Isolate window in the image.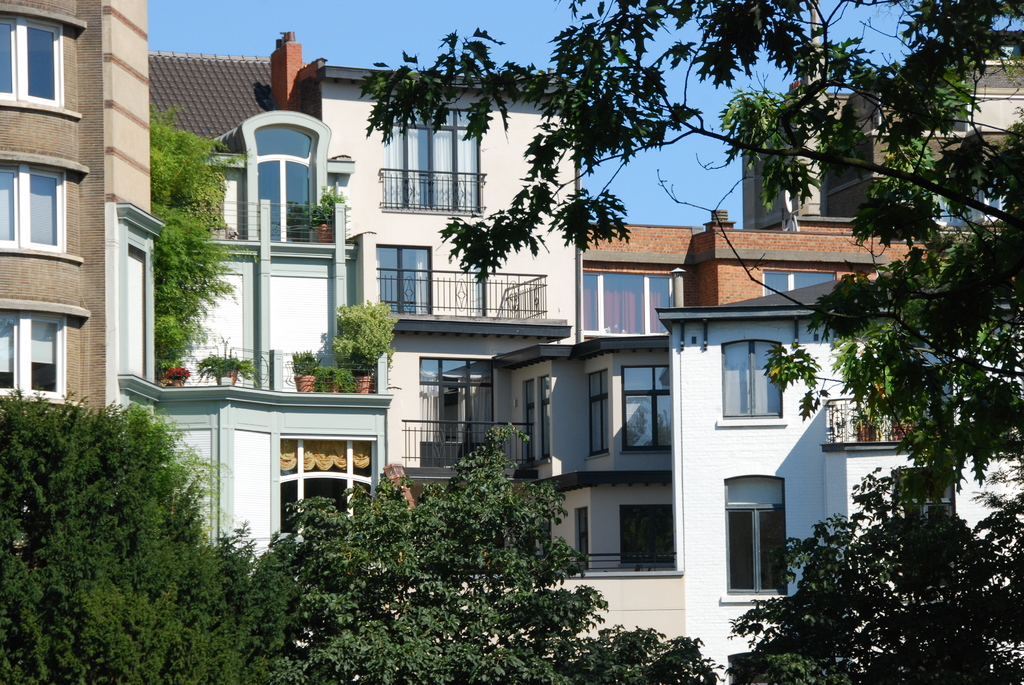
Isolated region: detection(586, 372, 614, 461).
